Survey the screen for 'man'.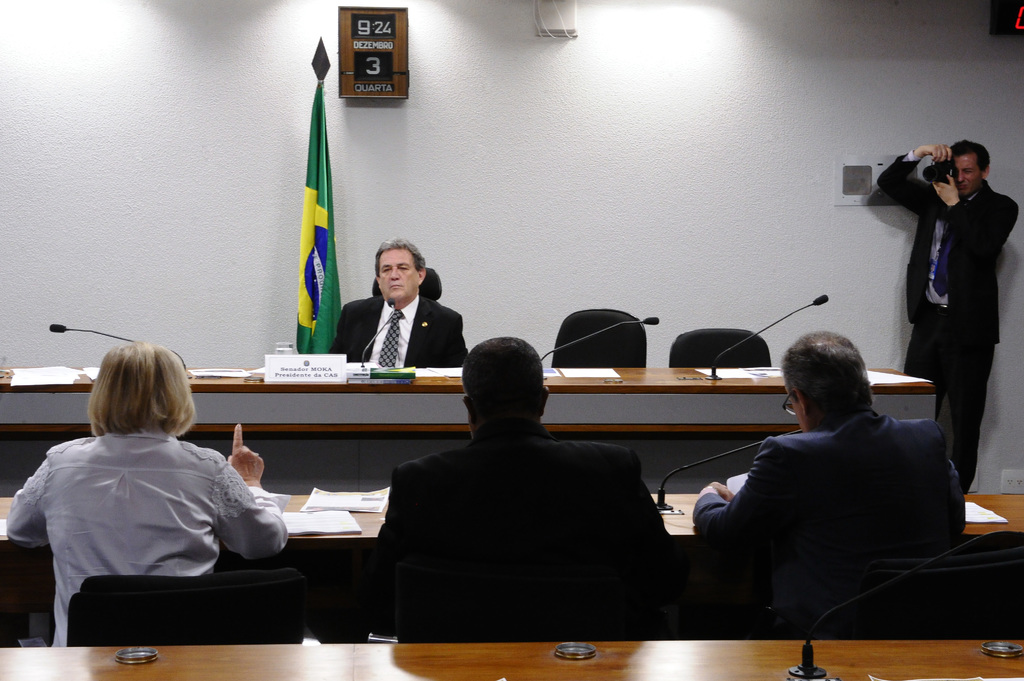
Survey found: 325,236,475,365.
